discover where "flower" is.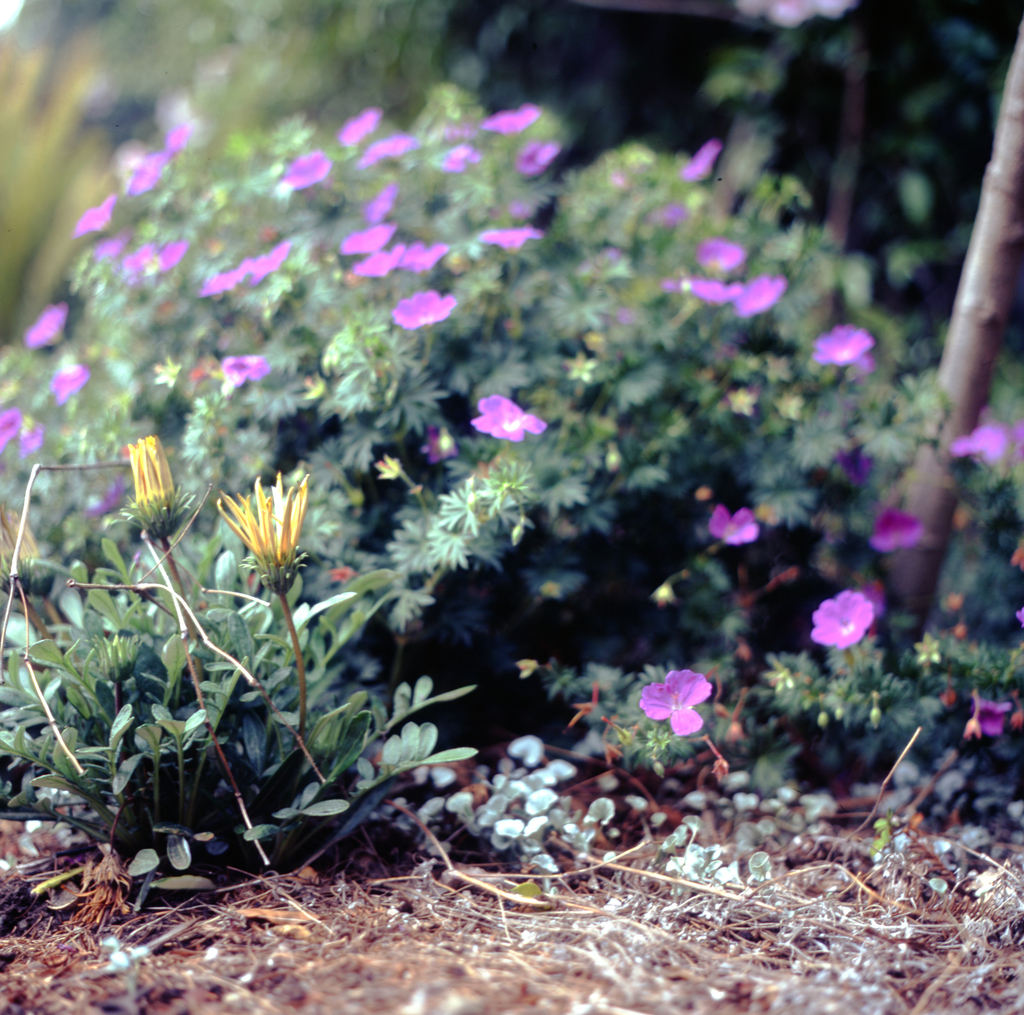
Discovered at {"x1": 870, "y1": 507, "x2": 924, "y2": 548}.
